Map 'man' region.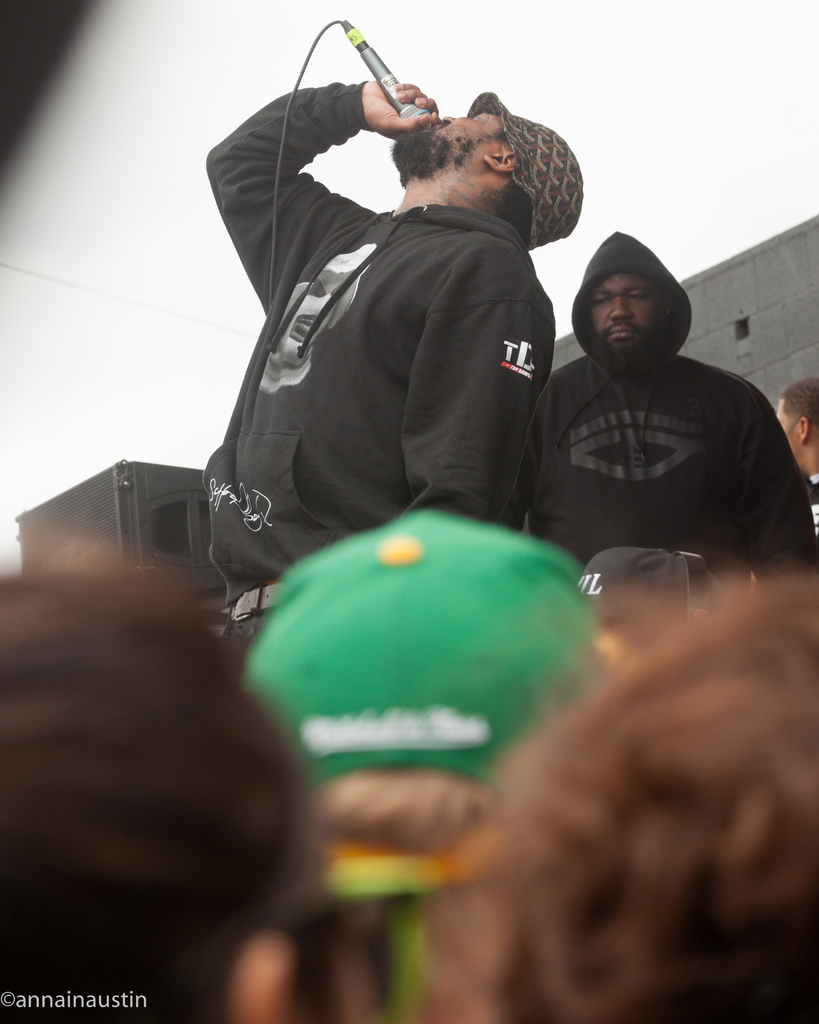
Mapped to select_region(502, 227, 817, 607).
